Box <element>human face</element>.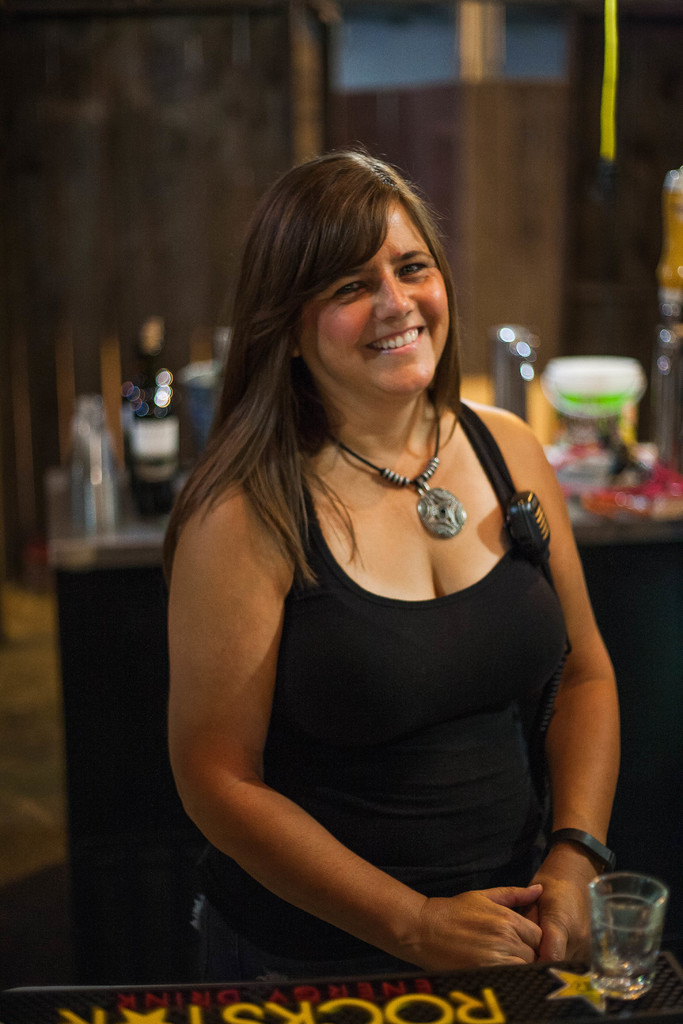
locate(296, 199, 454, 404).
